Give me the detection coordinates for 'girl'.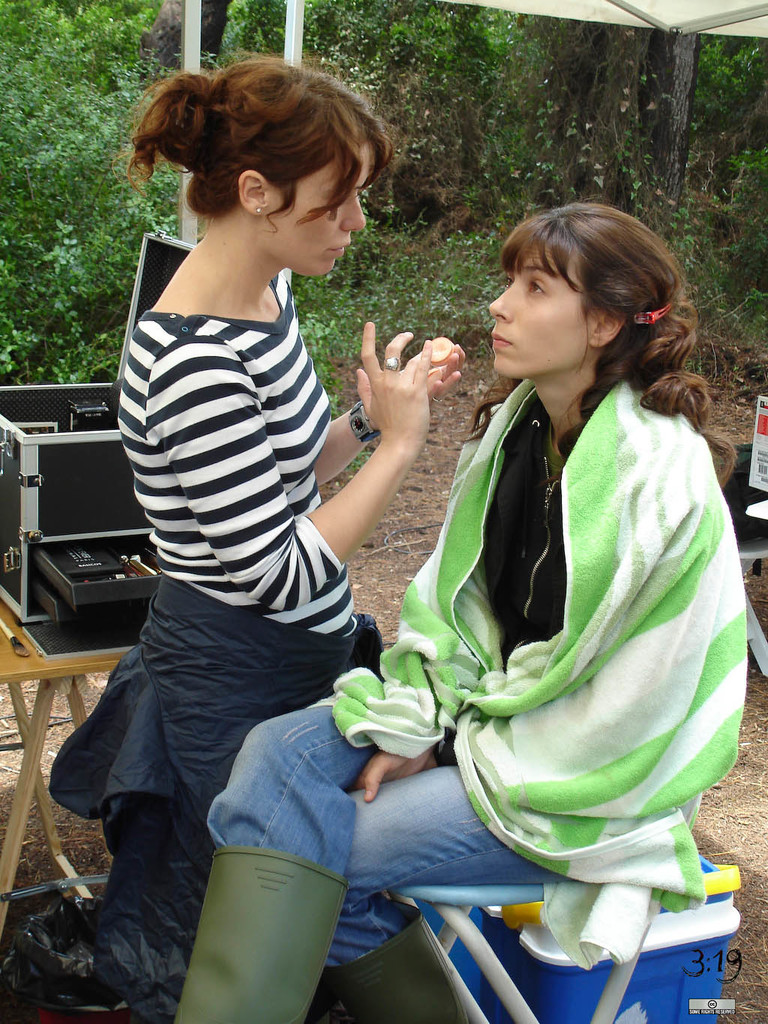
{"x1": 114, "y1": 47, "x2": 464, "y2": 810}.
